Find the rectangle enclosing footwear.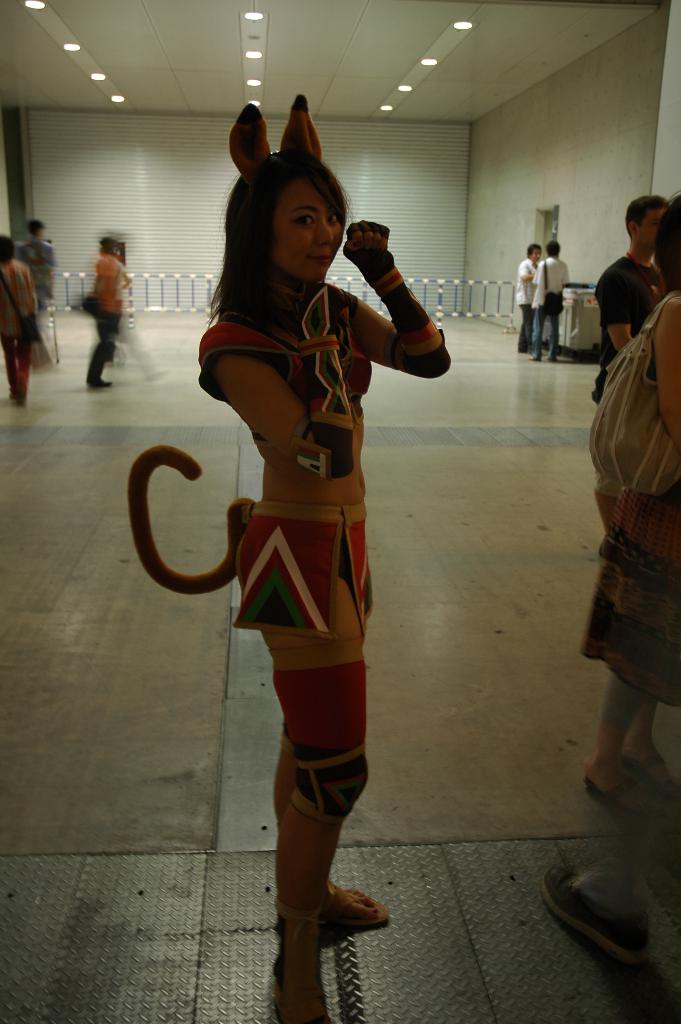
[left=11, top=392, right=25, bottom=410].
